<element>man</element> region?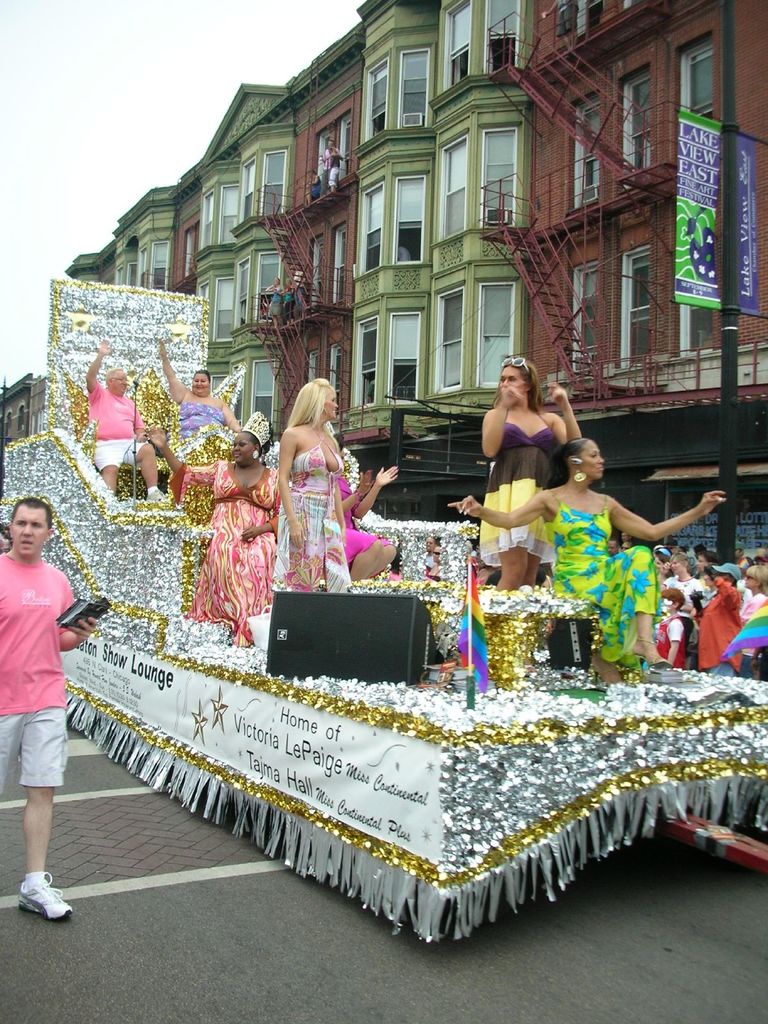
BBox(0, 493, 97, 920)
